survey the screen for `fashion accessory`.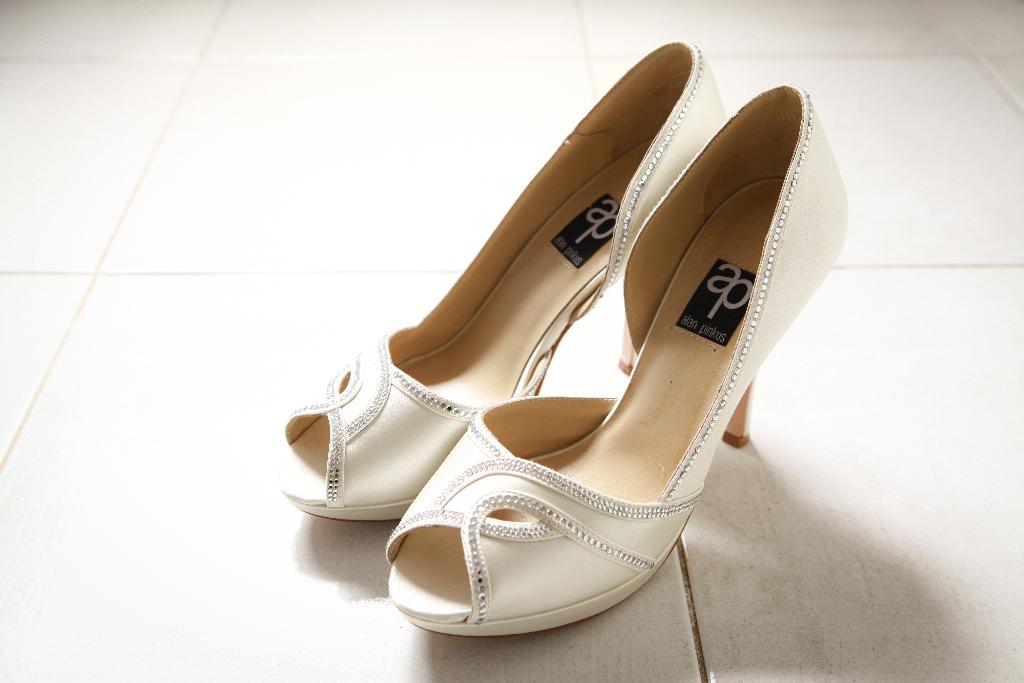
Survey found: BBox(273, 43, 724, 521).
